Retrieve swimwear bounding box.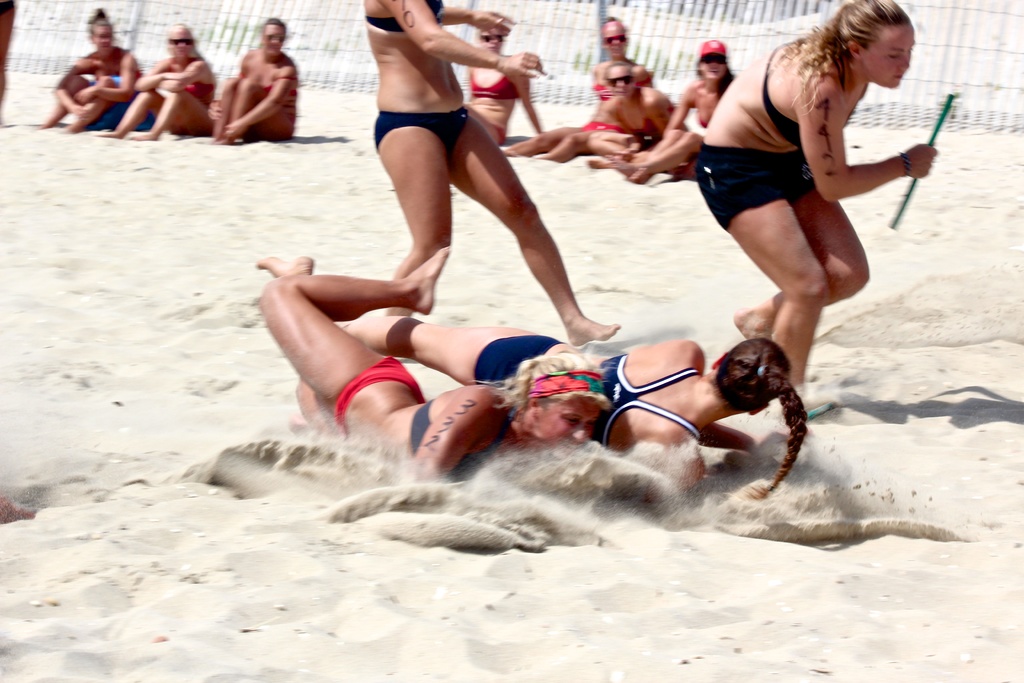
Bounding box: box(474, 338, 556, 389).
